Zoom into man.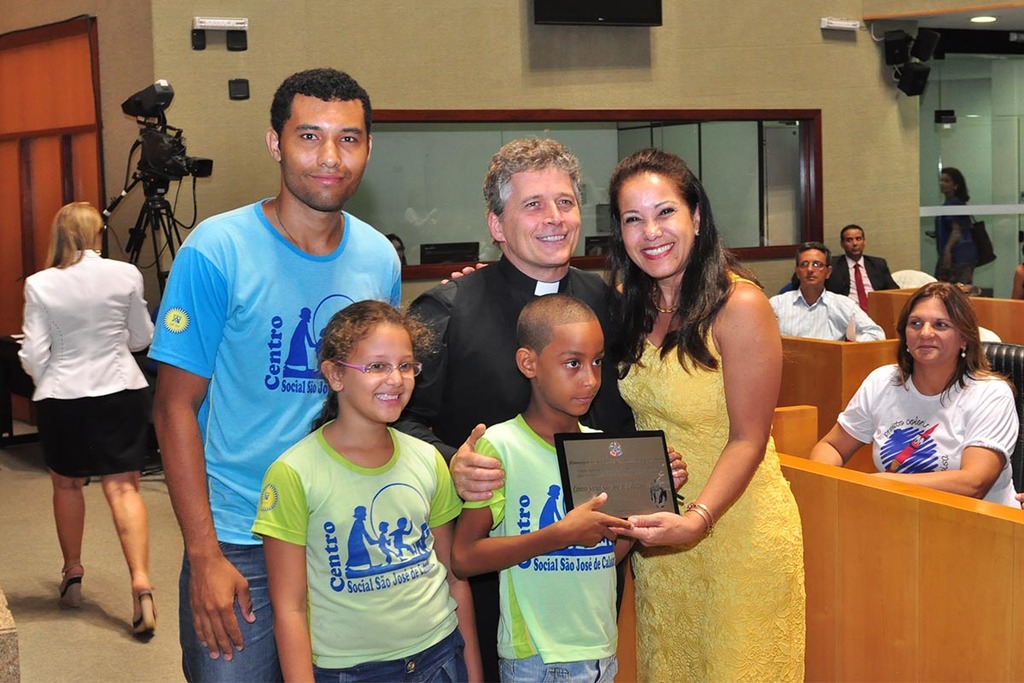
Zoom target: pyautogui.locateOnScreen(404, 132, 642, 682).
